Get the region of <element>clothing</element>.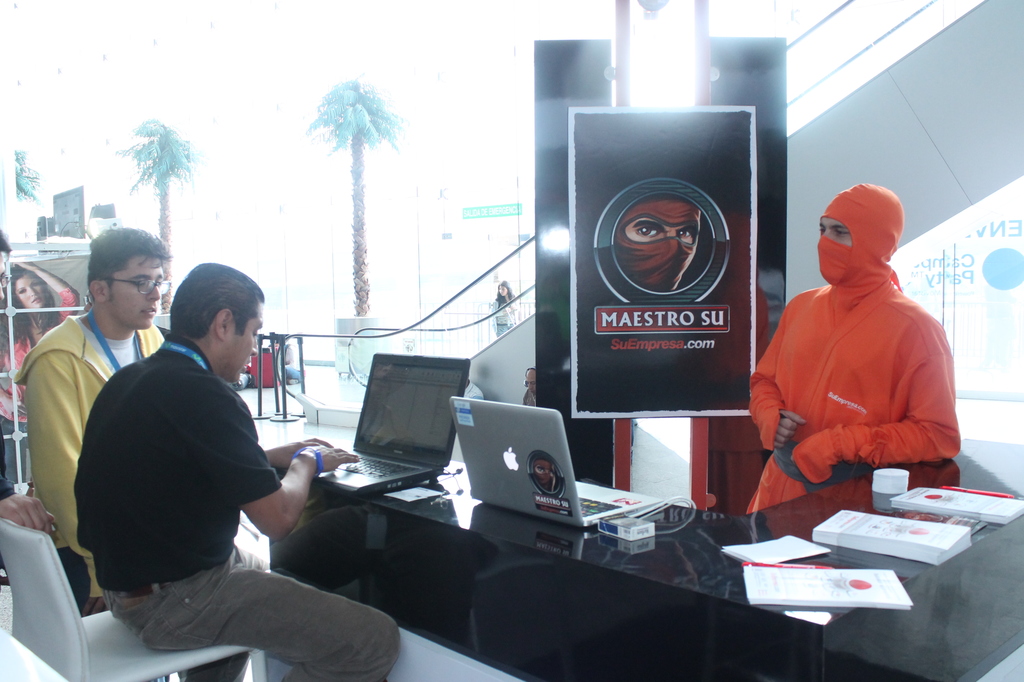
locate(758, 221, 968, 515).
